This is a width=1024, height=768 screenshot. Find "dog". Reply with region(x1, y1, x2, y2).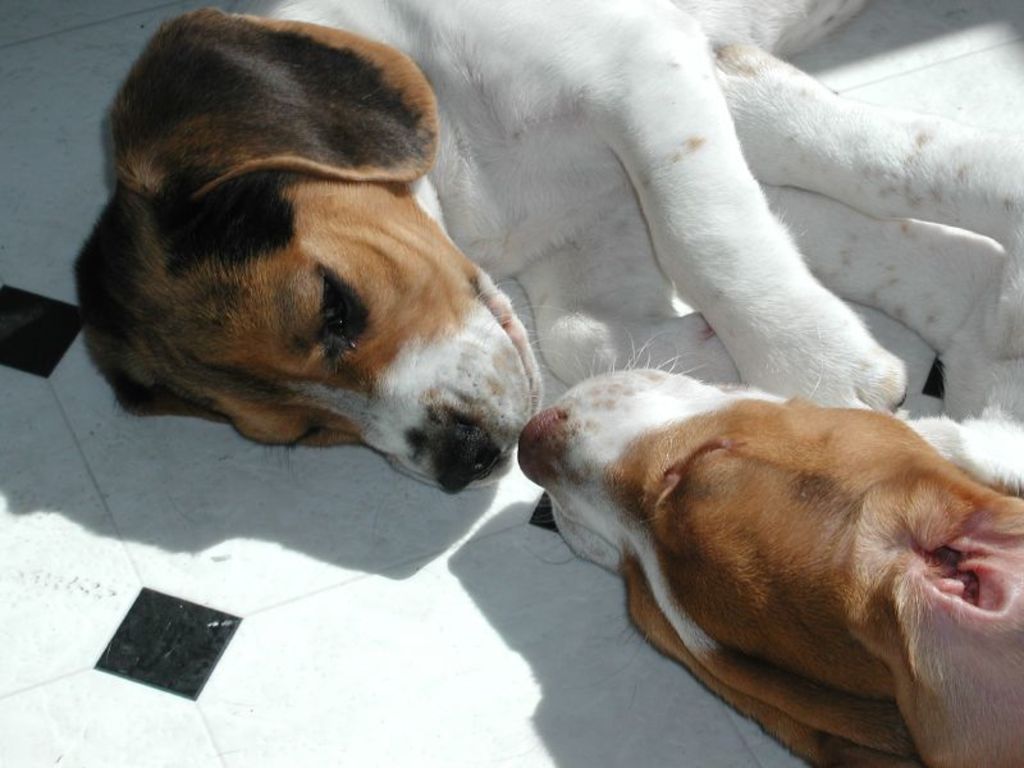
region(69, 0, 1023, 490).
